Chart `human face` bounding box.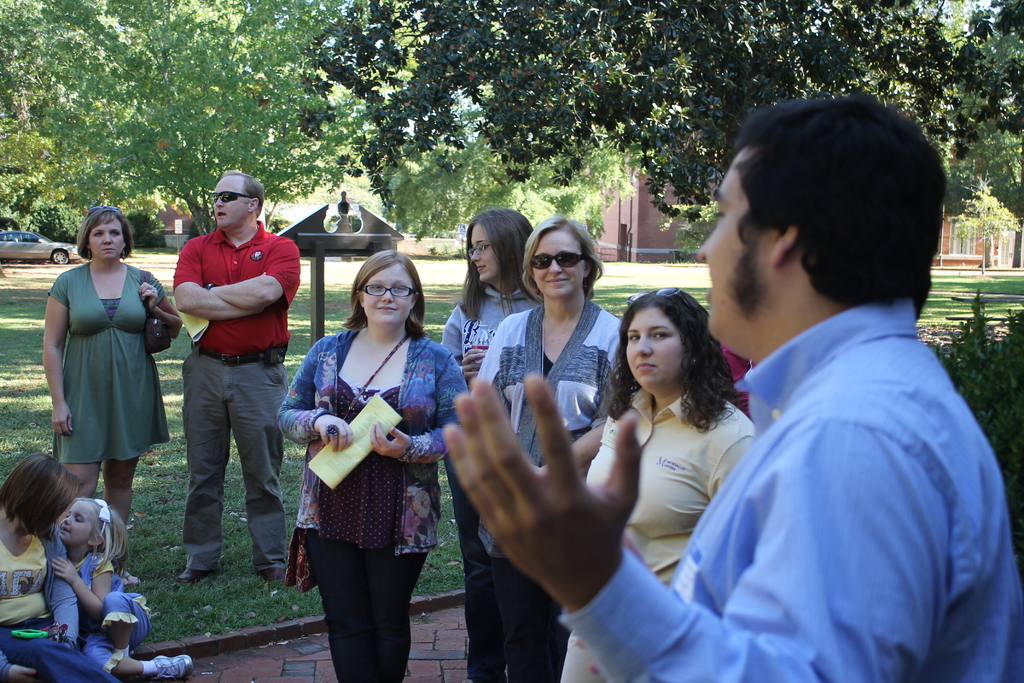
Charted: region(90, 220, 125, 261).
